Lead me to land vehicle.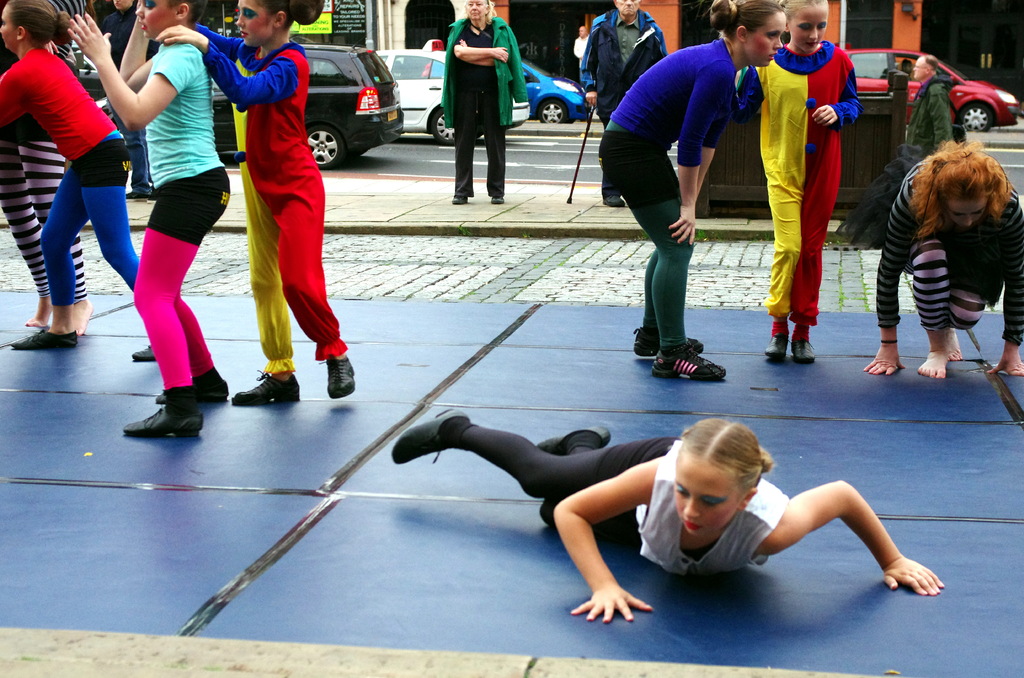
Lead to (376, 47, 531, 147).
